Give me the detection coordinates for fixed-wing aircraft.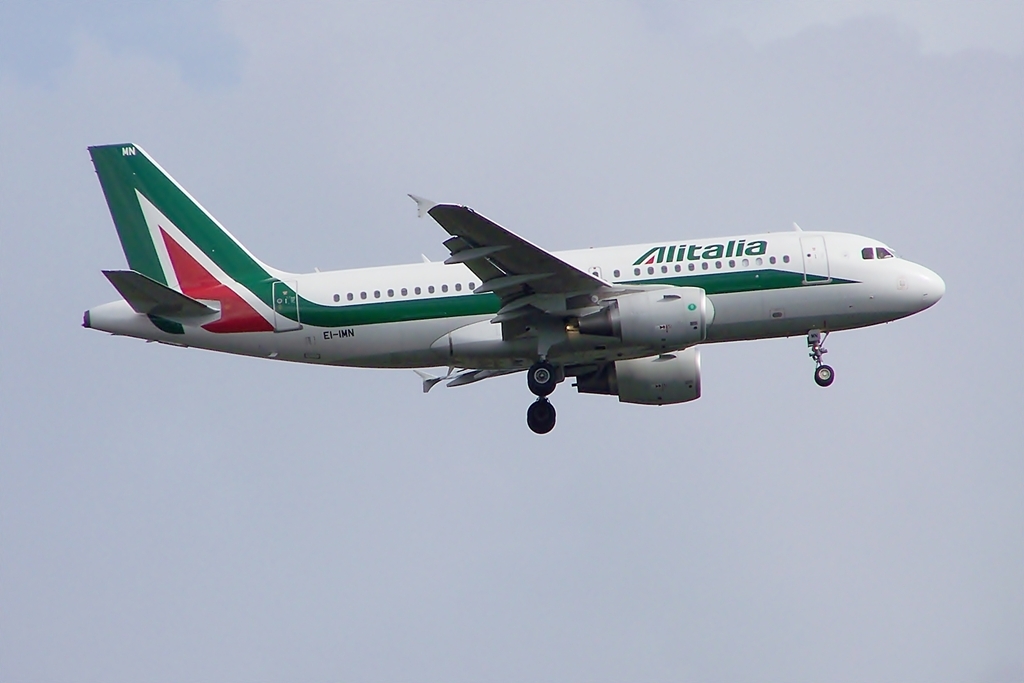
{"x1": 83, "y1": 139, "x2": 944, "y2": 444}.
